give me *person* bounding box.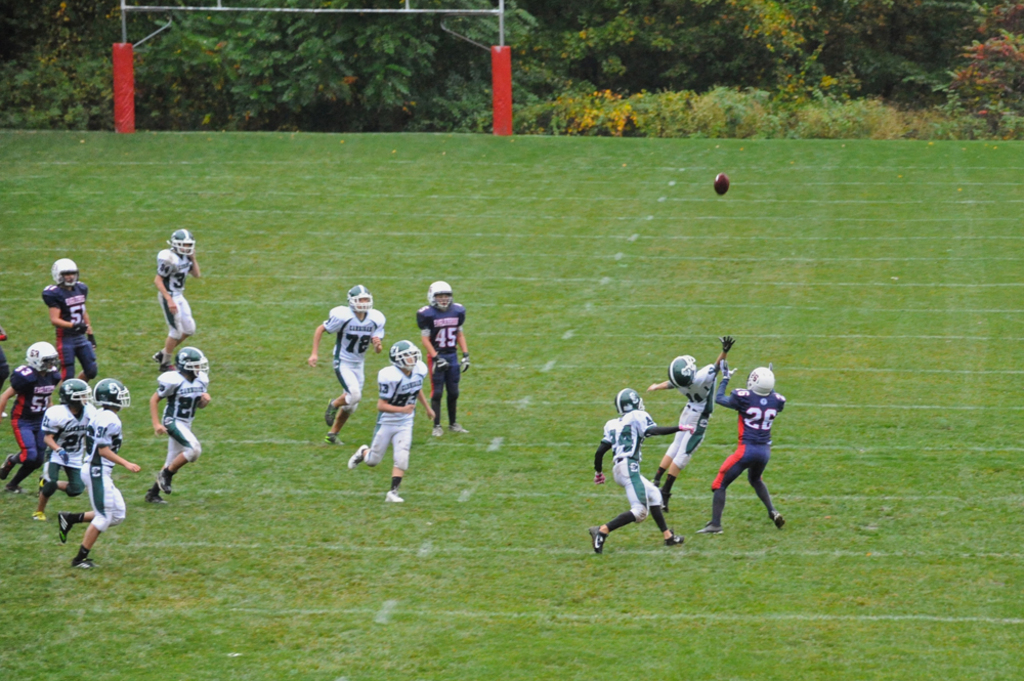
left=58, top=377, right=139, bottom=572.
